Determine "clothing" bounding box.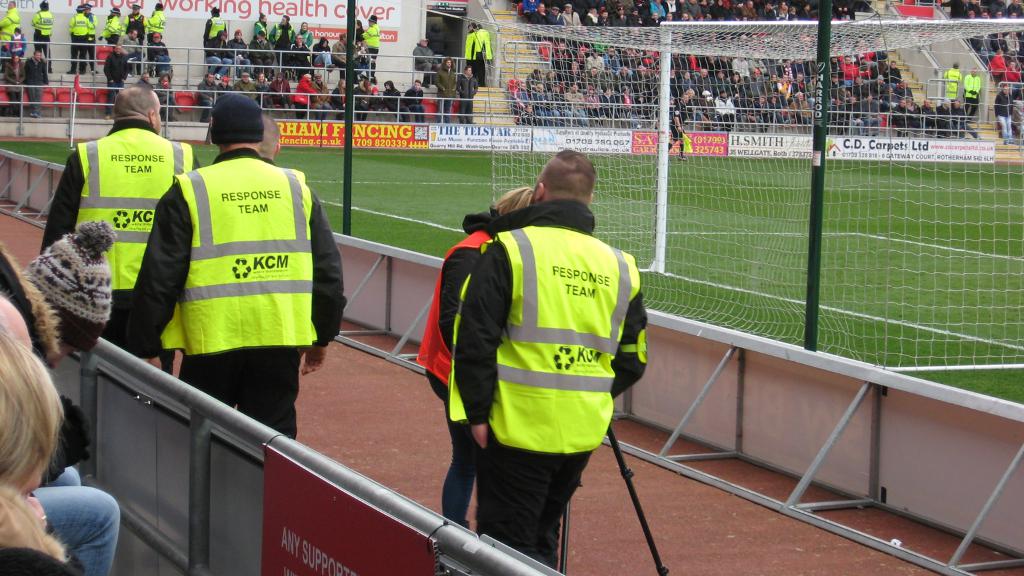
Determined: crop(434, 65, 456, 115).
